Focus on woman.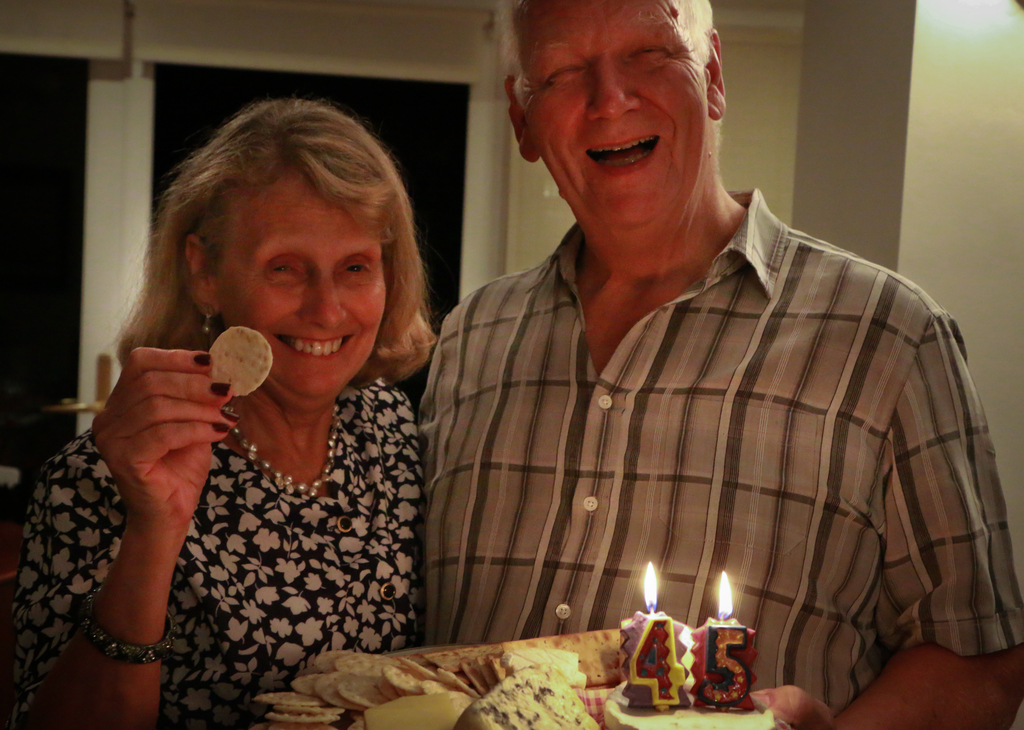
Focused at 0:97:438:729.
